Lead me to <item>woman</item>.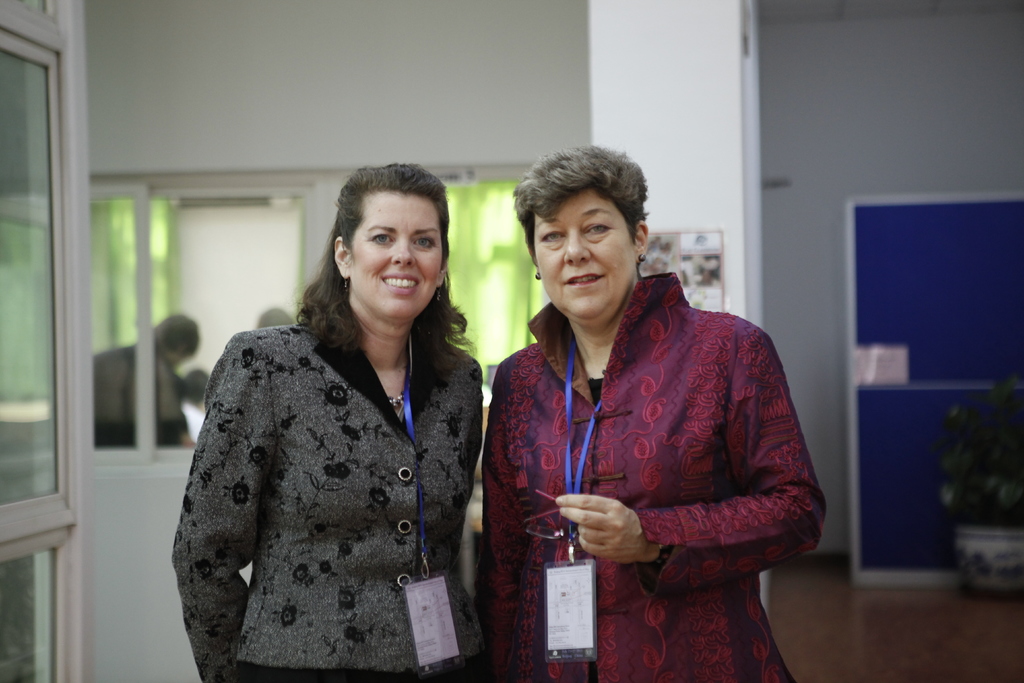
Lead to <box>173,186,512,678</box>.
